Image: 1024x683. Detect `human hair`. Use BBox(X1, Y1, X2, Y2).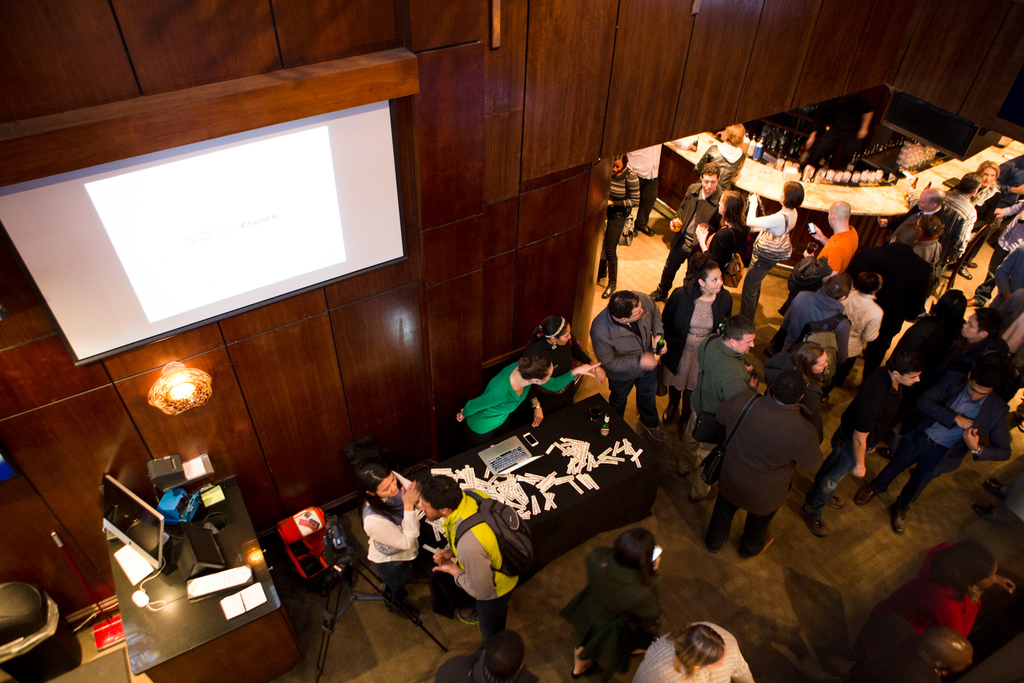
BBox(881, 345, 925, 381).
